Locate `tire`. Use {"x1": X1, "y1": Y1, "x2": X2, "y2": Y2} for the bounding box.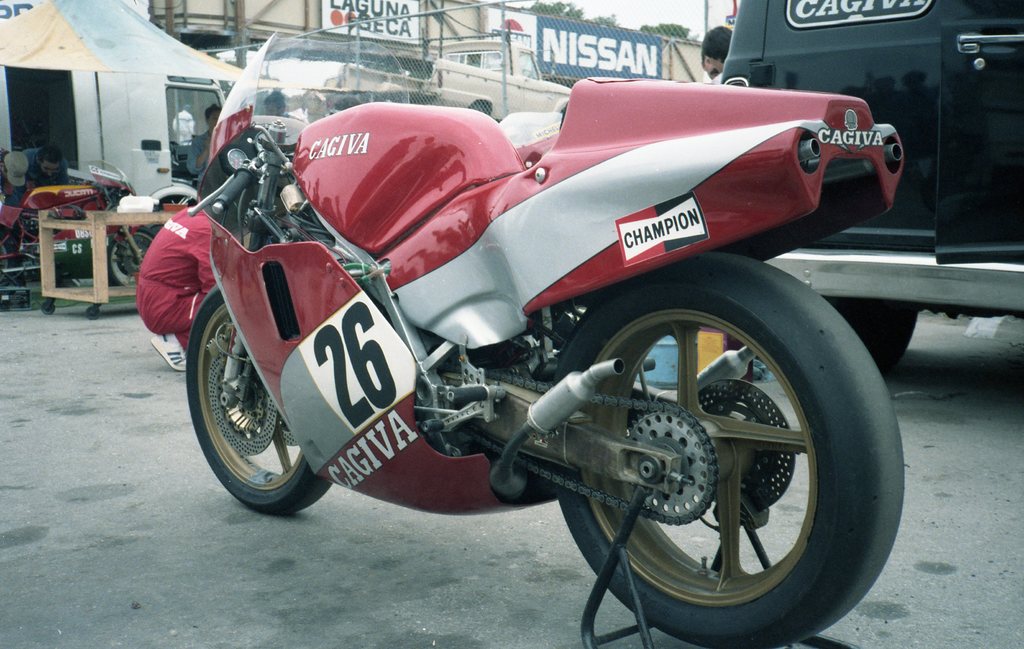
{"x1": 819, "y1": 294, "x2": 923, "y2": 376}.
